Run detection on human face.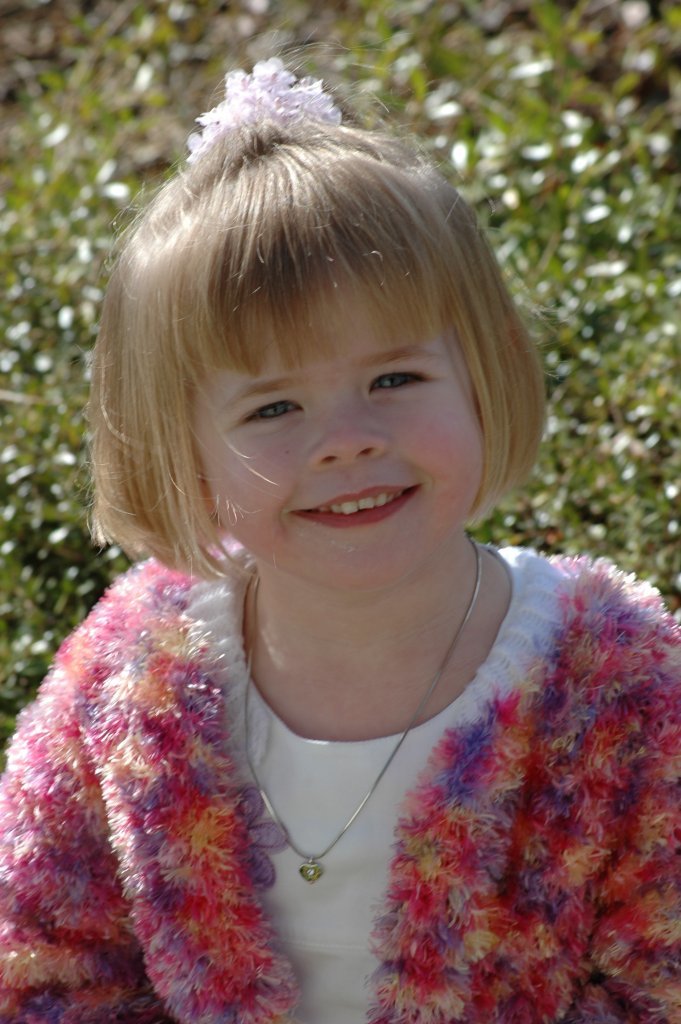
Result: 192/273/479/587.
